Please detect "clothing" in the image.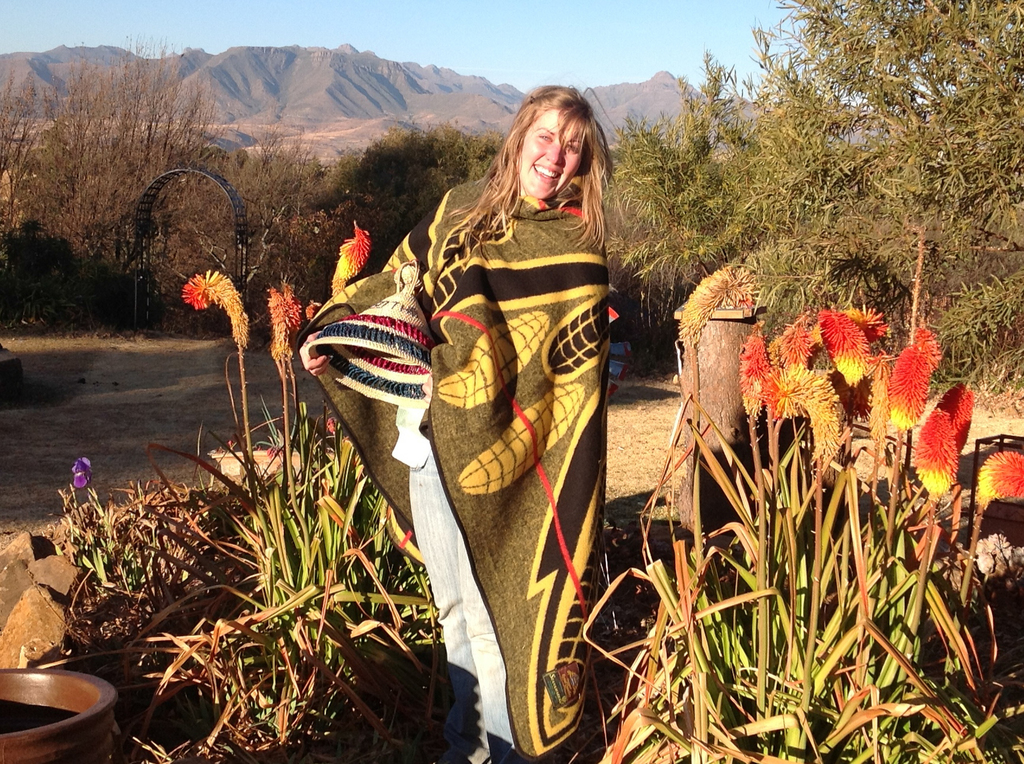
rect(323, 161, 619, 650).
